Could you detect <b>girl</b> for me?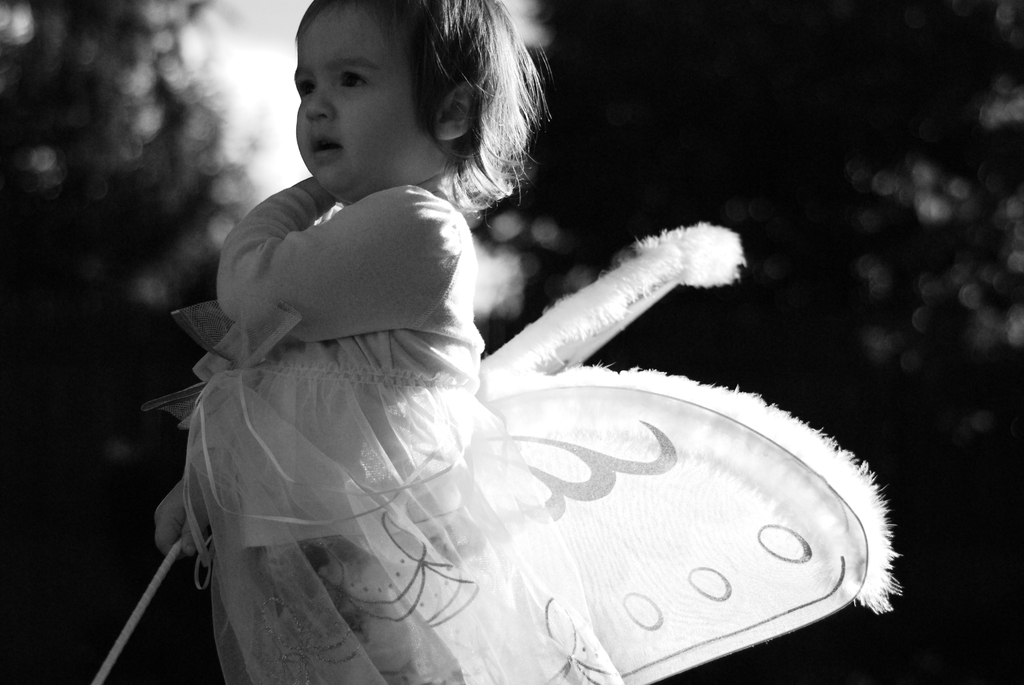
Detection result: [145, 0, 900, 684].
